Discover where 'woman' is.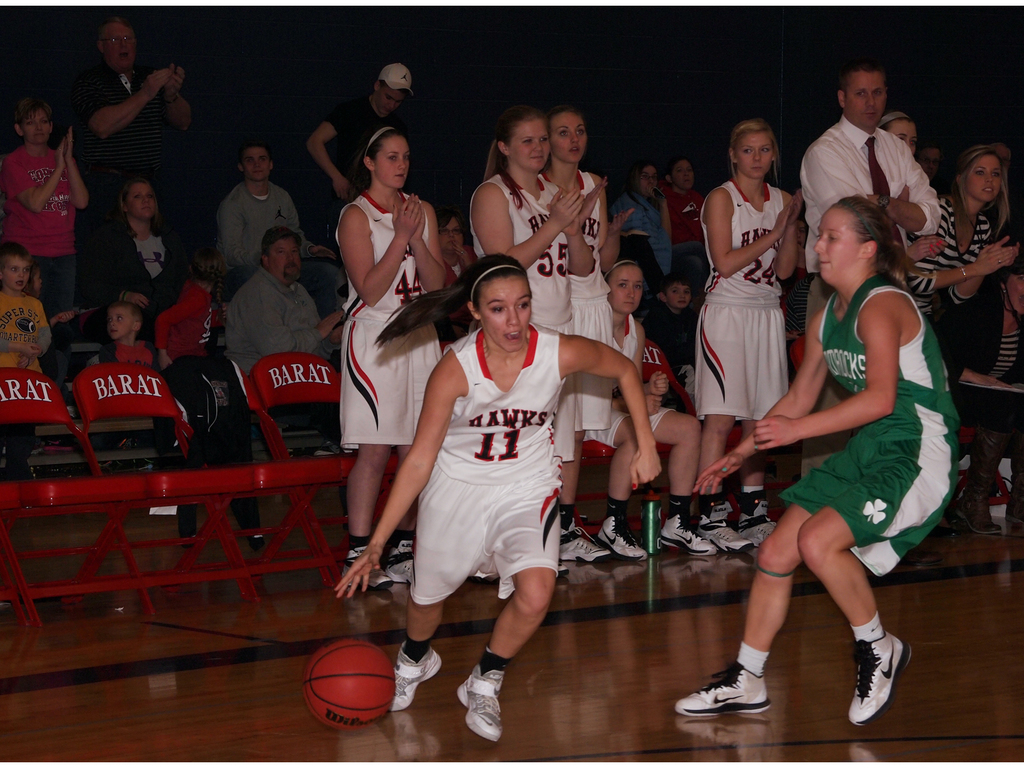
Discovered at (left=700, top=100, right=812, bottom=465).
